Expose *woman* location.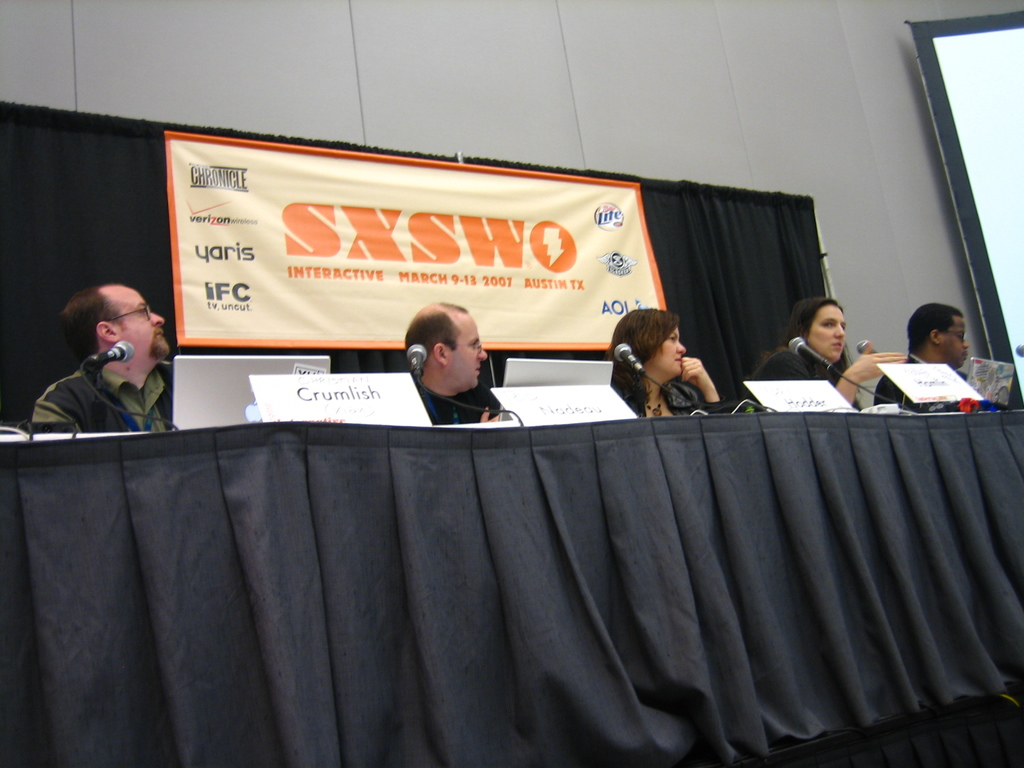
Exposed at crop(602, 307, 742, 428).
